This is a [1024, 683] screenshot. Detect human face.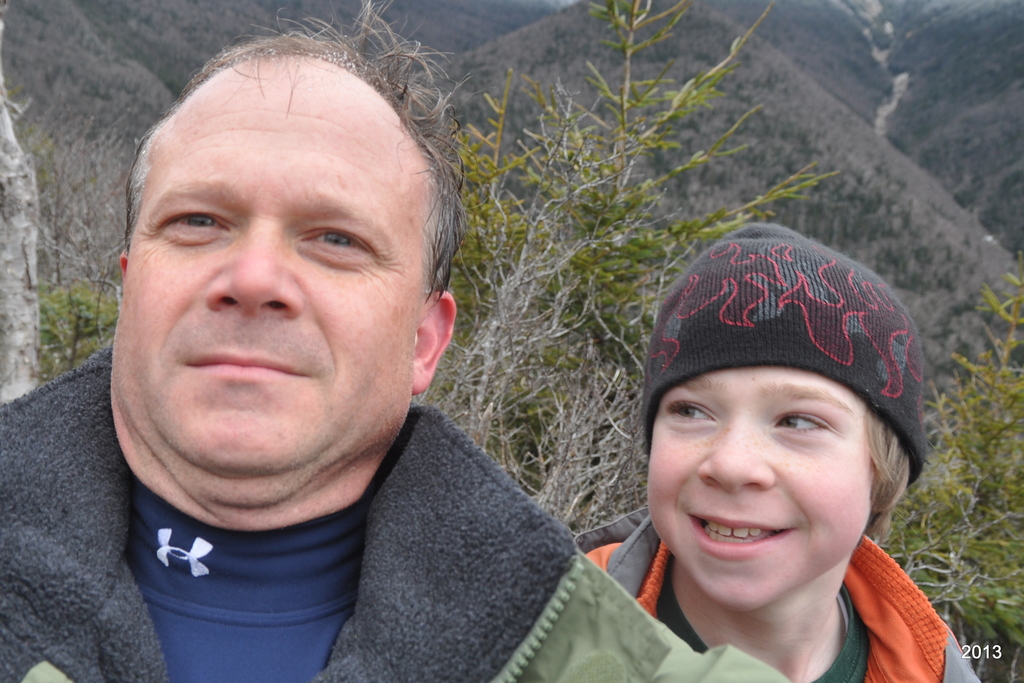
rect(131, 76, 408, 509).
